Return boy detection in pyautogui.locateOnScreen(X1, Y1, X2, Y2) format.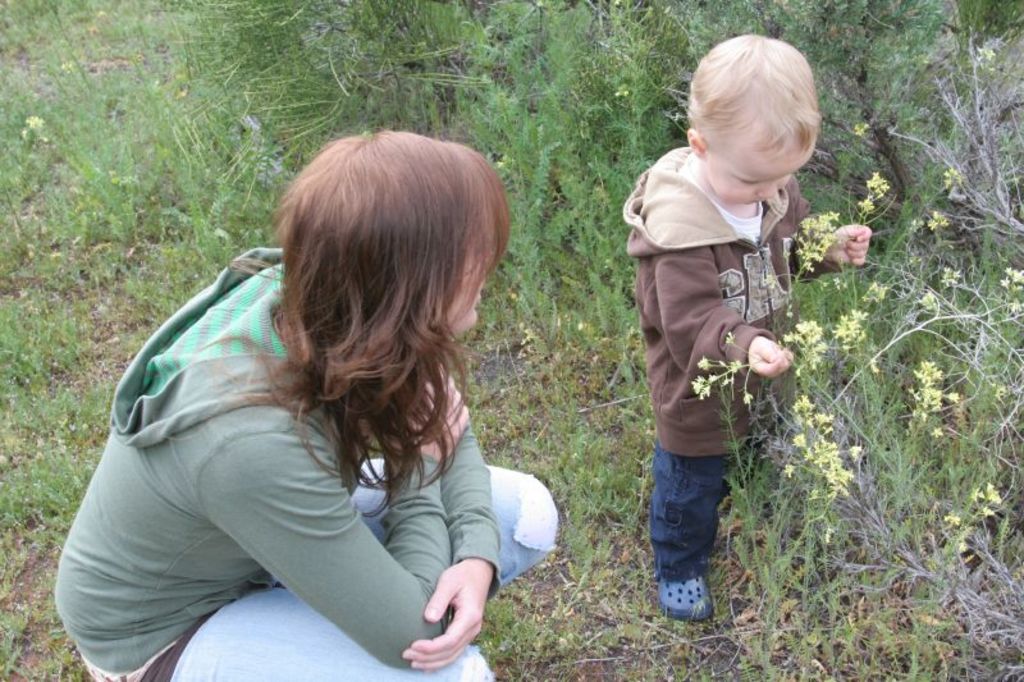
pyautogui.locateOnScreen(599, 55, 832, 626).
